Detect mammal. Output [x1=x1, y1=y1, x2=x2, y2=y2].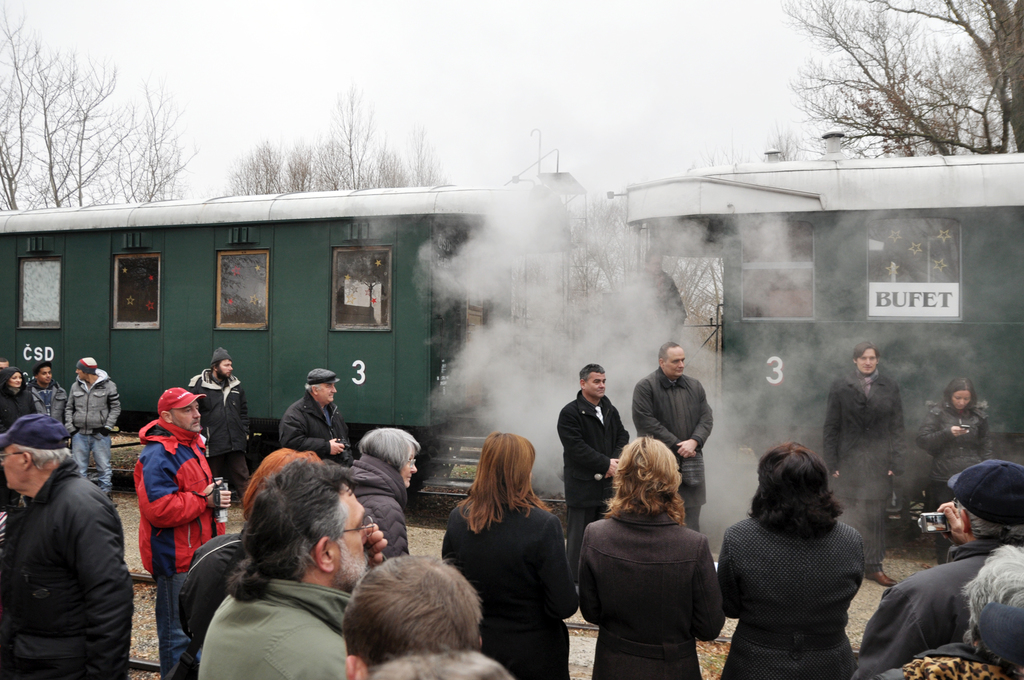
[x1=341, y1=425, x2=420, y2=560].
